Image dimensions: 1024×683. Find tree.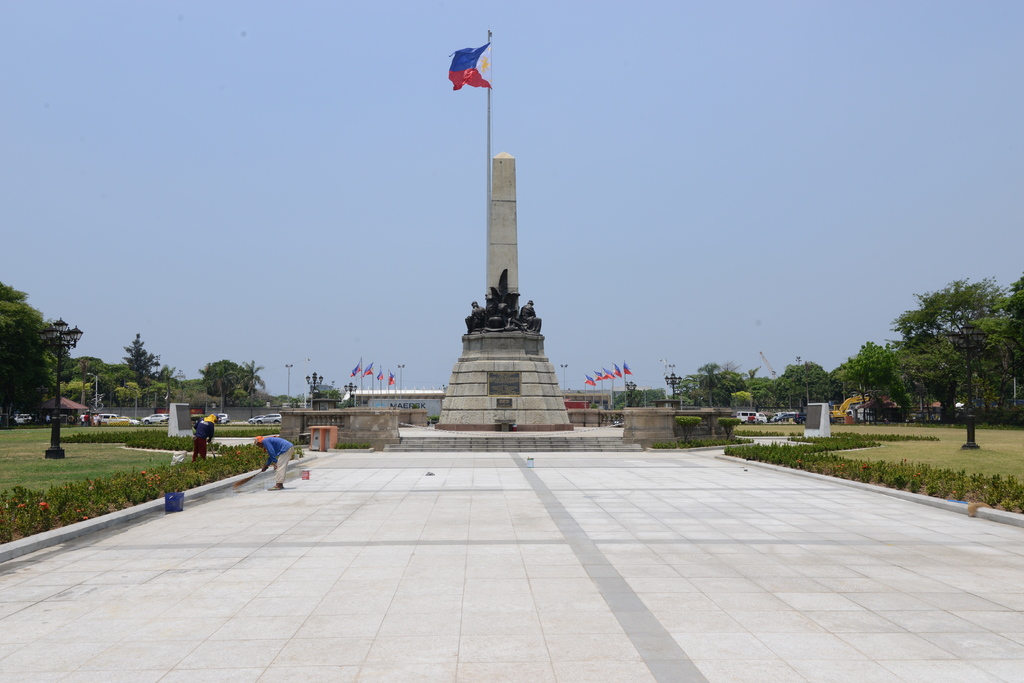
(left=111, top=331, right=168, bottom=420).
